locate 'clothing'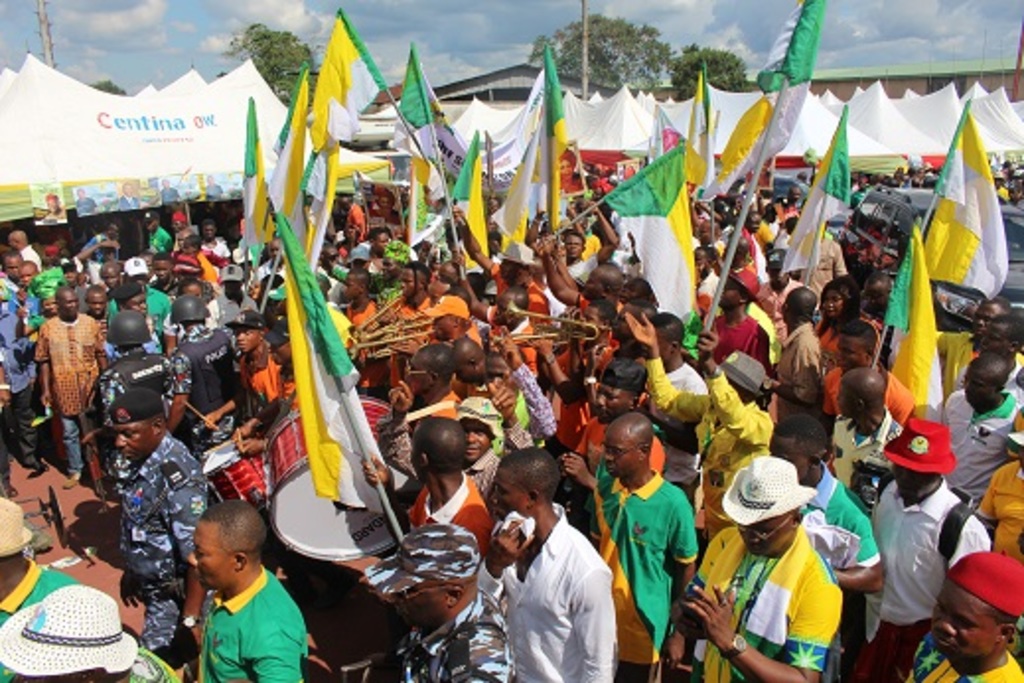
bbox=[150, 229, 170, 257]
